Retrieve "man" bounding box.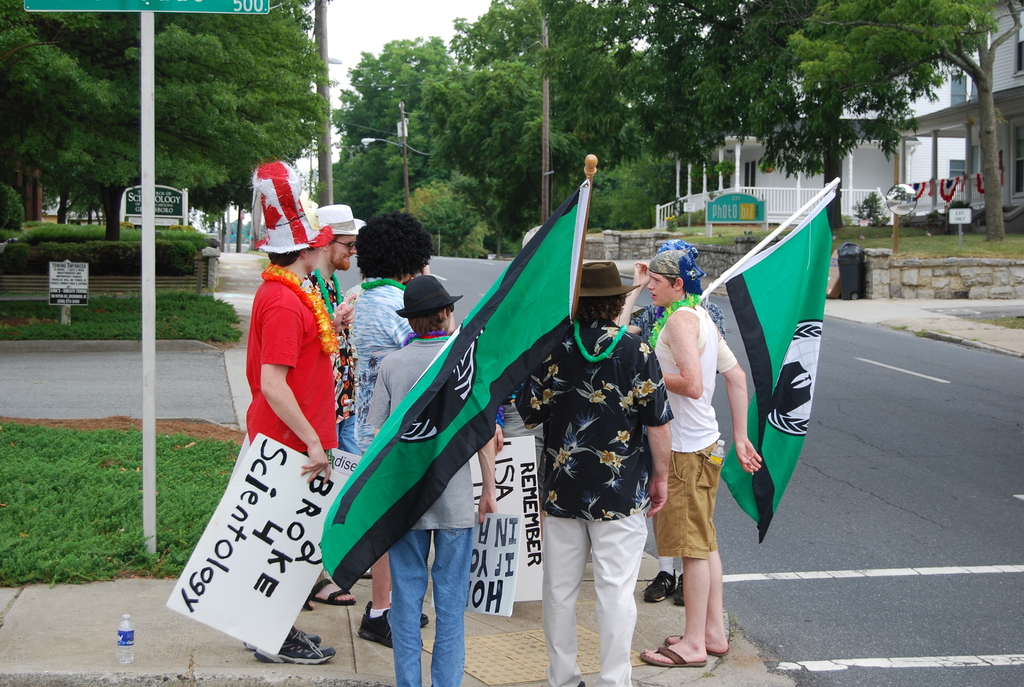
Bounding box: BBox(308, 201, 365, 606).
